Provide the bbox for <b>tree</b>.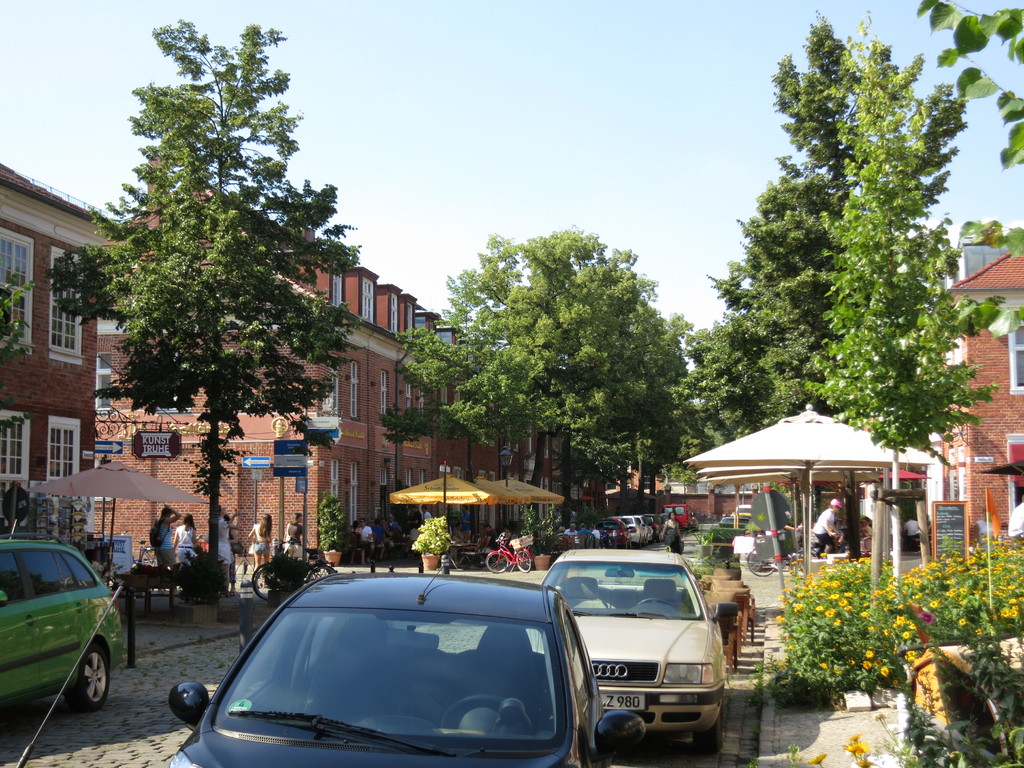
(left=45, top=19, right=364, bottom=602).
